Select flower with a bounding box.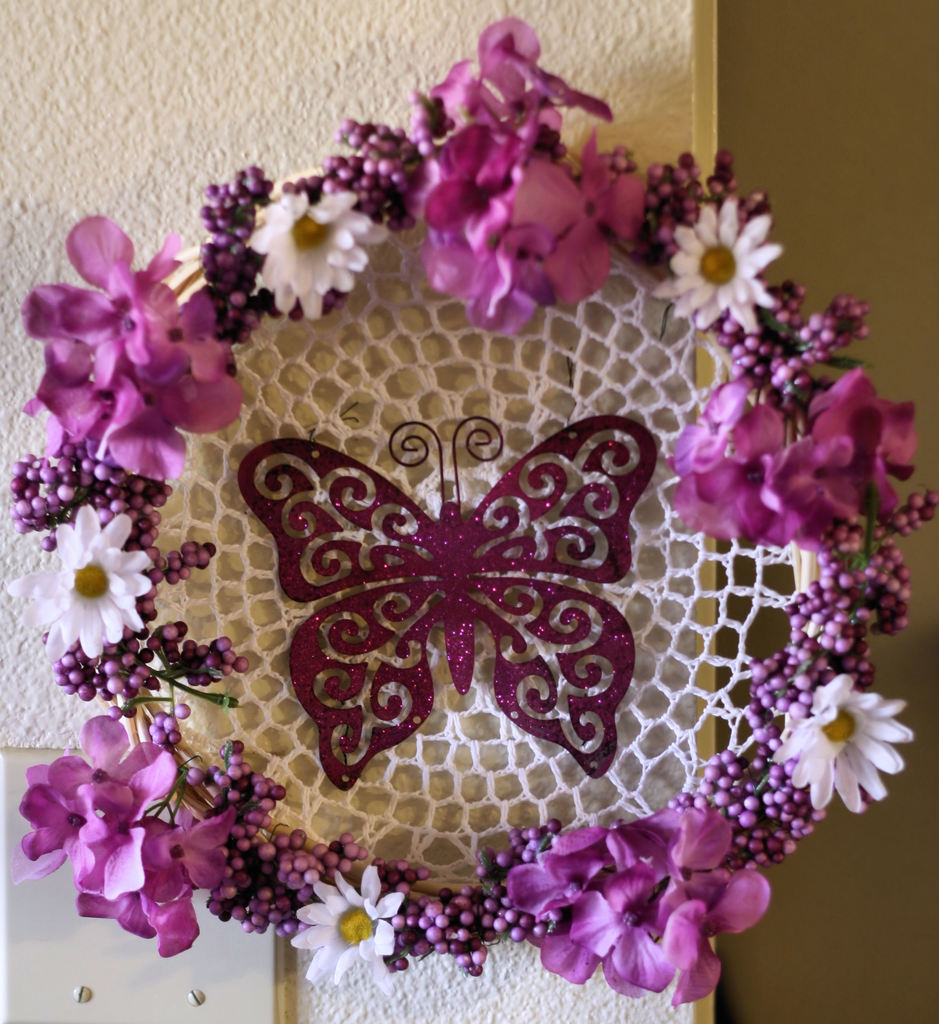
(left=11, top=710, right=181, bottom=901).
